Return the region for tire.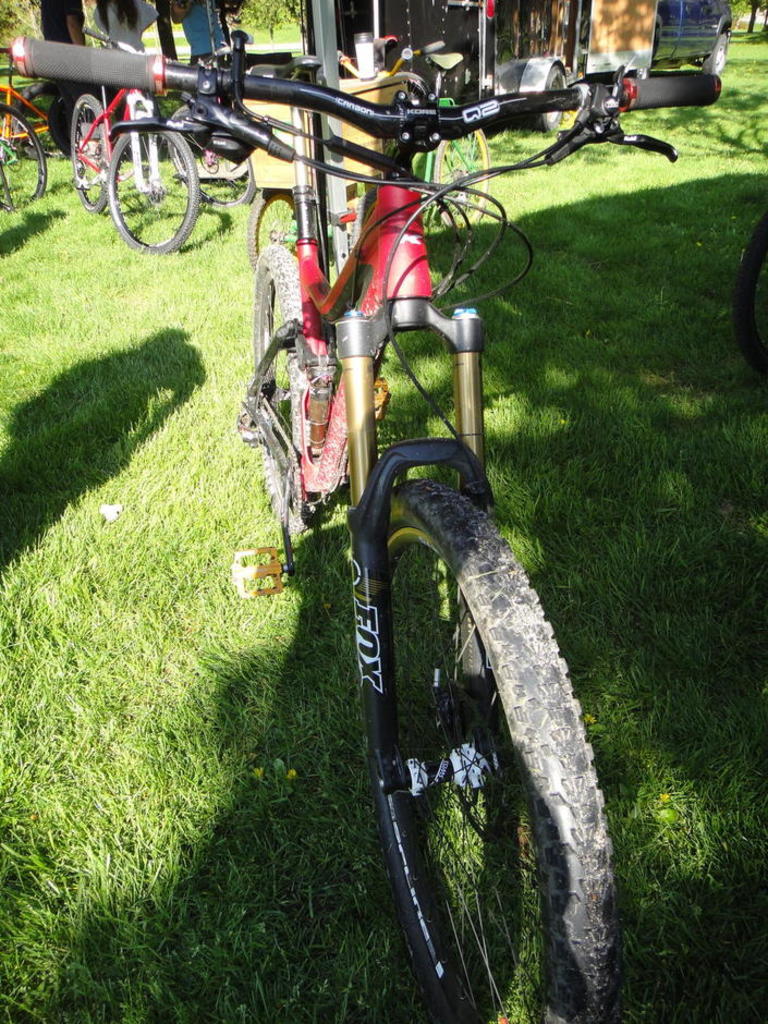
<box>102,115,197,256</box>.
